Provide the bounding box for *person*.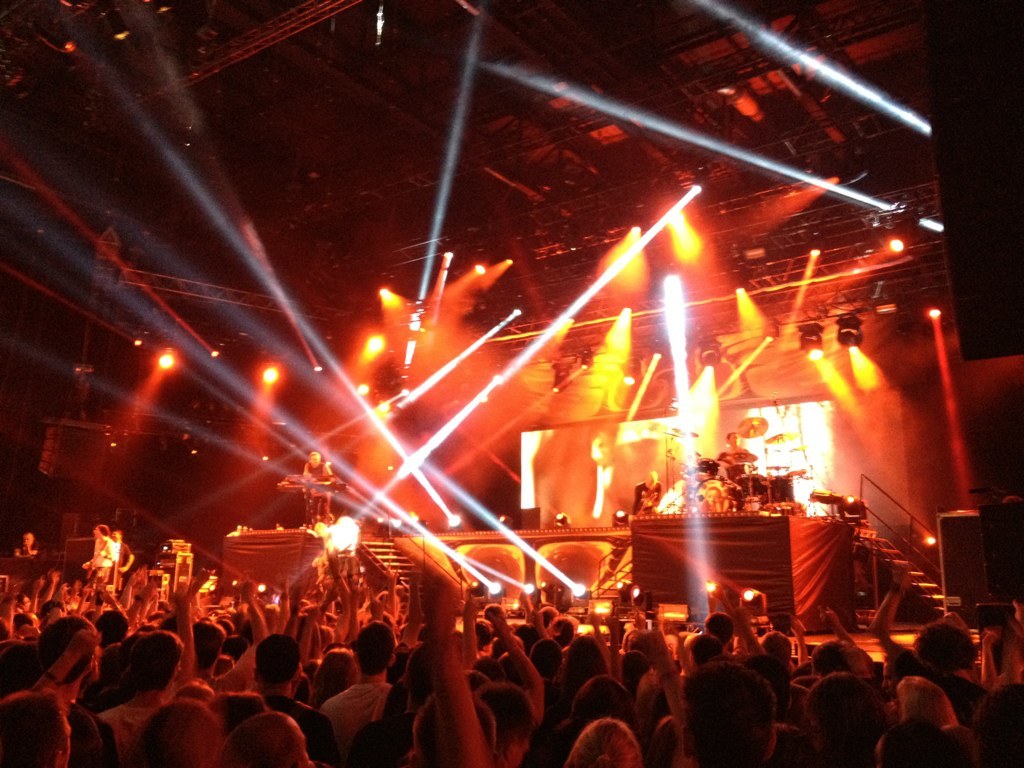
detection(0, 692, 70, 766).
